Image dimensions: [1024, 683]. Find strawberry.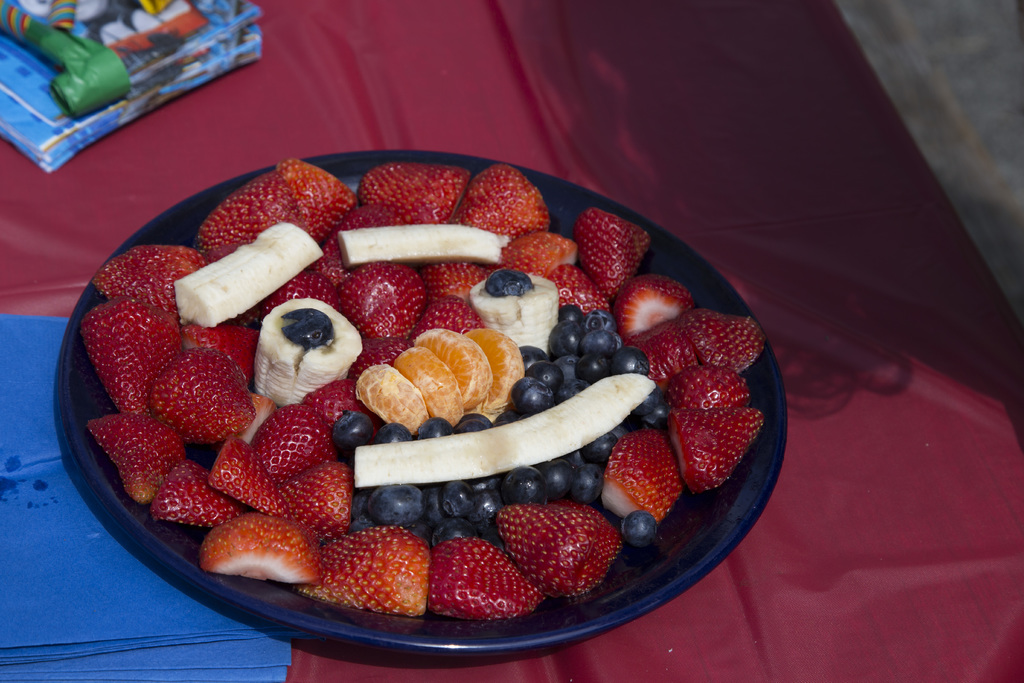
(181,322,259,380).
